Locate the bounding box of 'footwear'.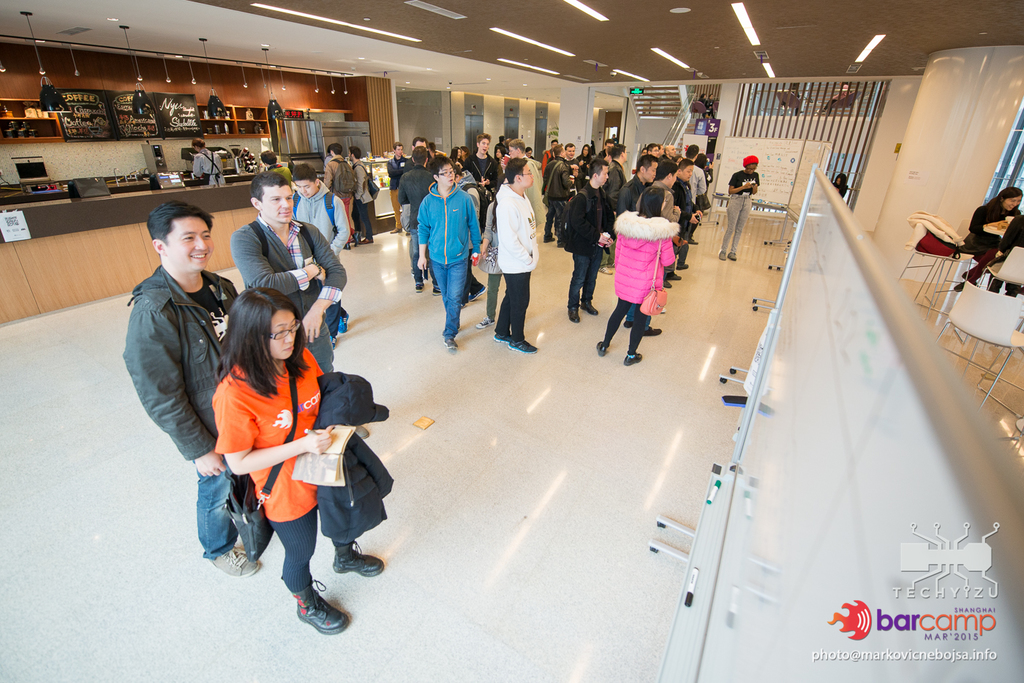
Bounding box: rect(556, 246, 563, 252).
